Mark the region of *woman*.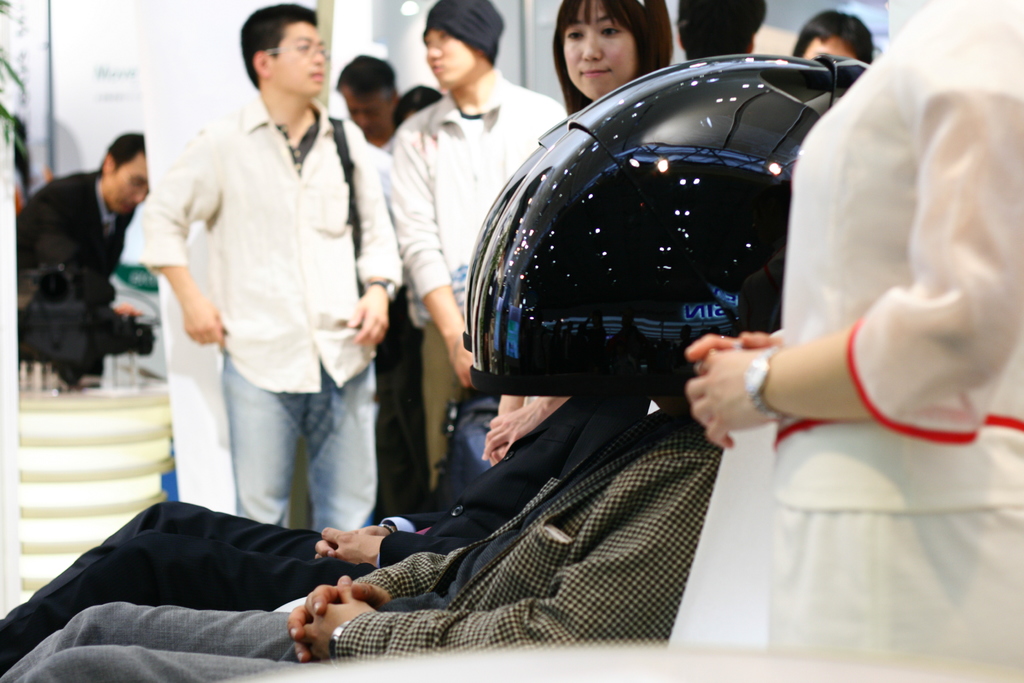
Region: box=[684, 0, 1023, 647].
